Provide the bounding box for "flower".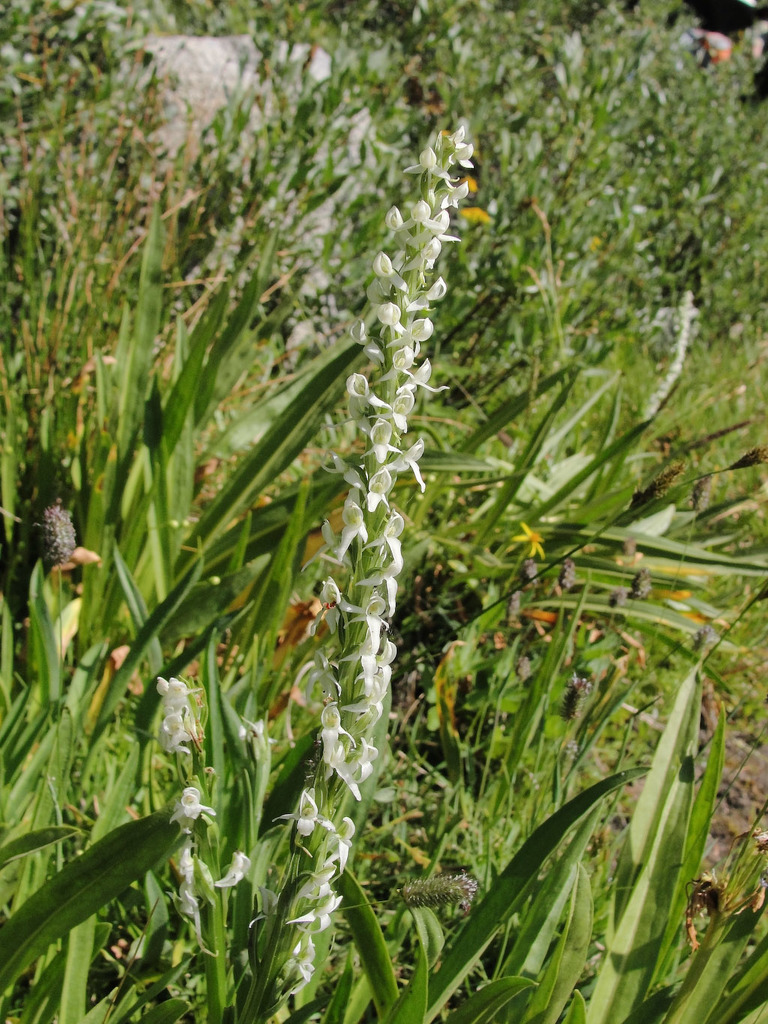
x1=208 y1=839 x2=253 y2=890.
